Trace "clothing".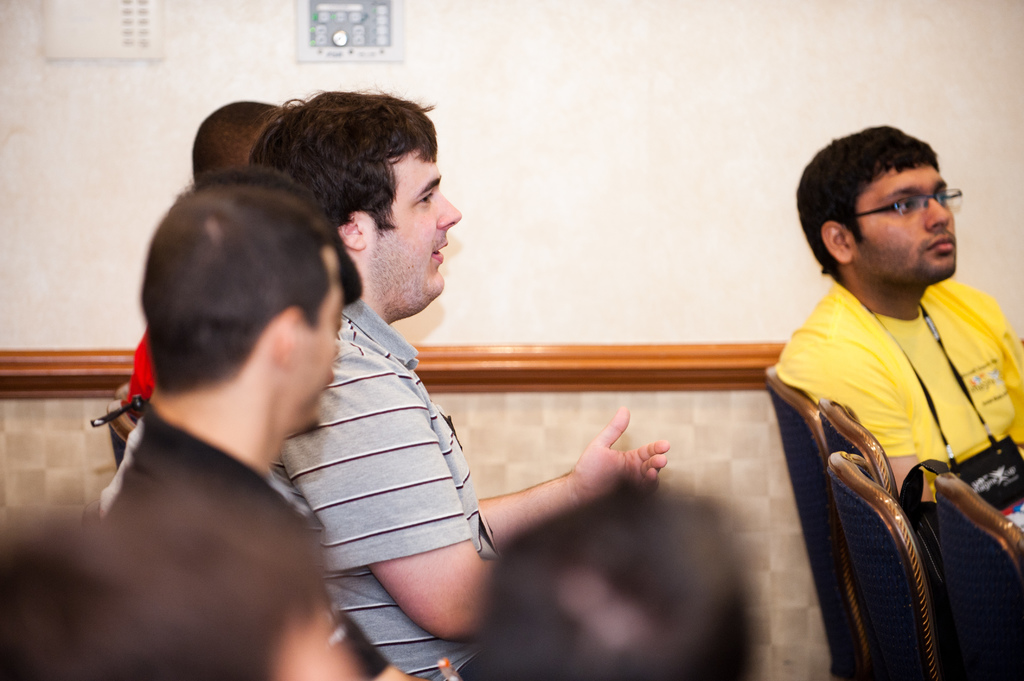
Traced to bbox=(262, 289, 502, 680).
